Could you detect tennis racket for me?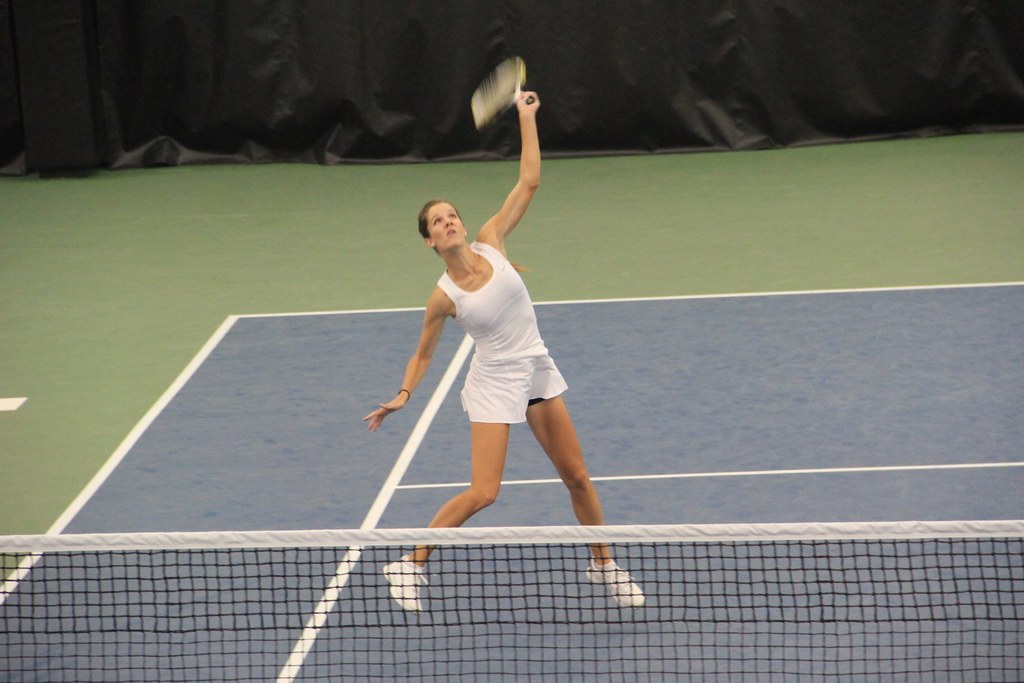
Detection result: [468, 59, 529, 125].
